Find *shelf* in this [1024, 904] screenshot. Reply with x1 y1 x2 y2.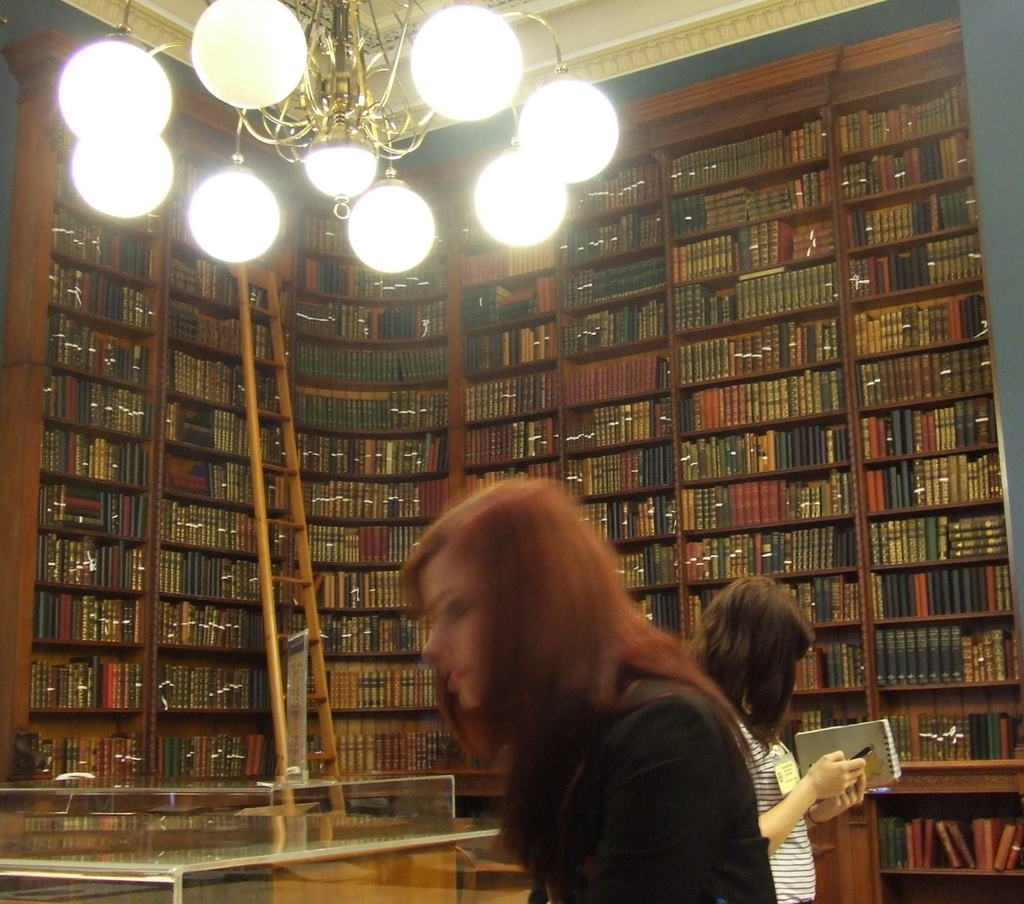
790 694 869 758.
